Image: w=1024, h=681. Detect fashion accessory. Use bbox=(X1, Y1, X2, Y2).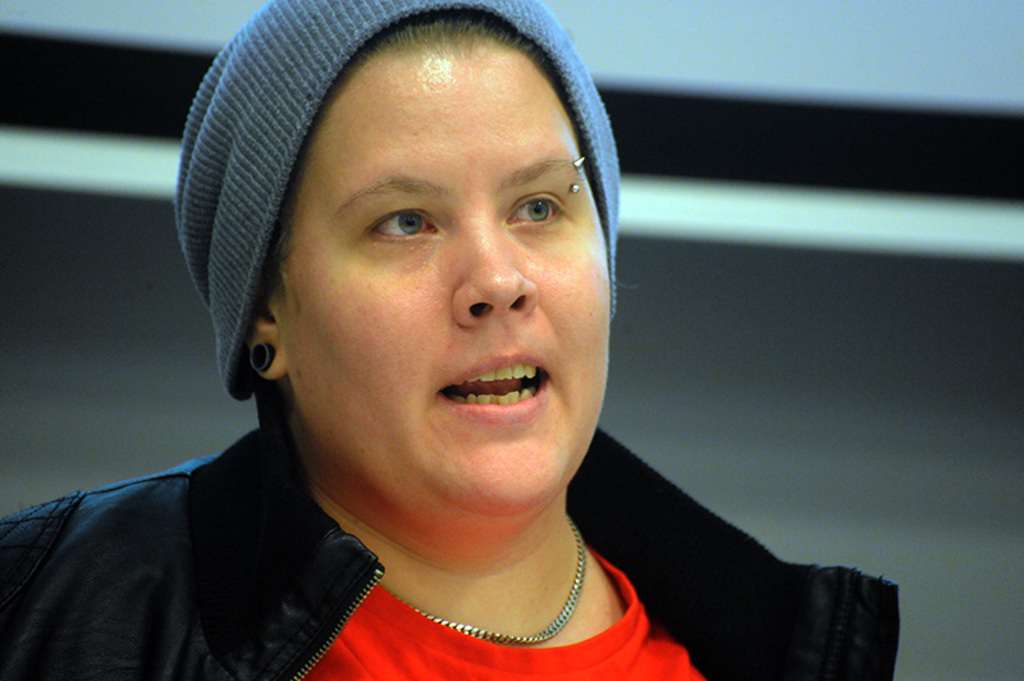
bbox=(390, 508, 591, 645).
